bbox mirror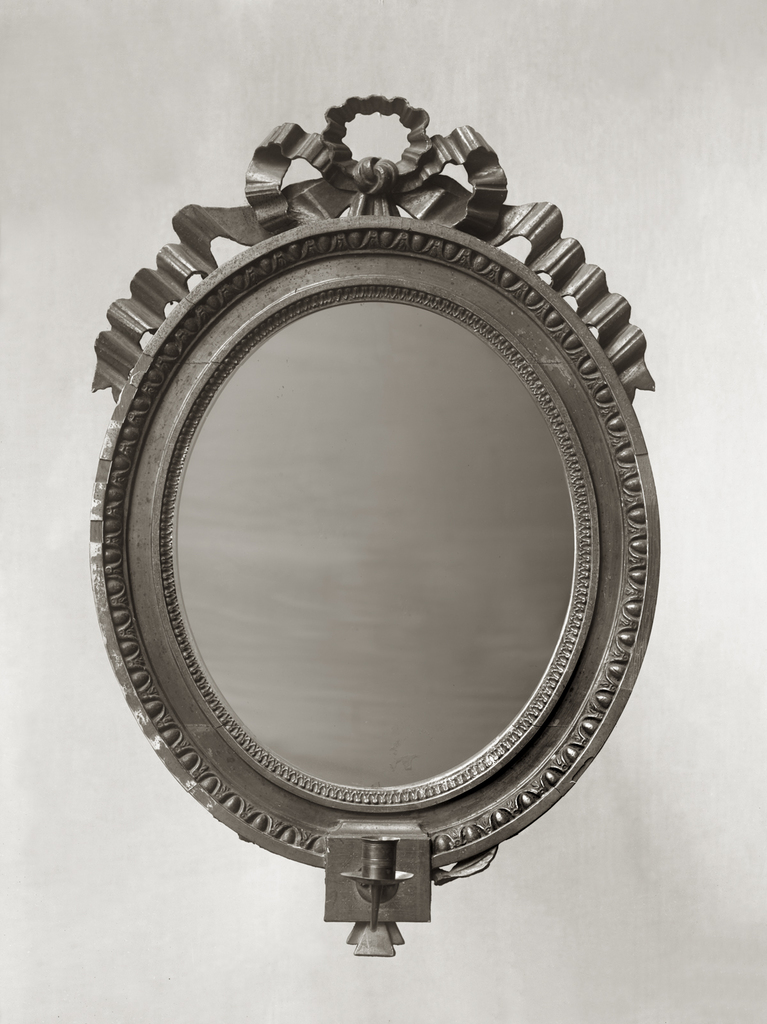
(160,290,581,803)
